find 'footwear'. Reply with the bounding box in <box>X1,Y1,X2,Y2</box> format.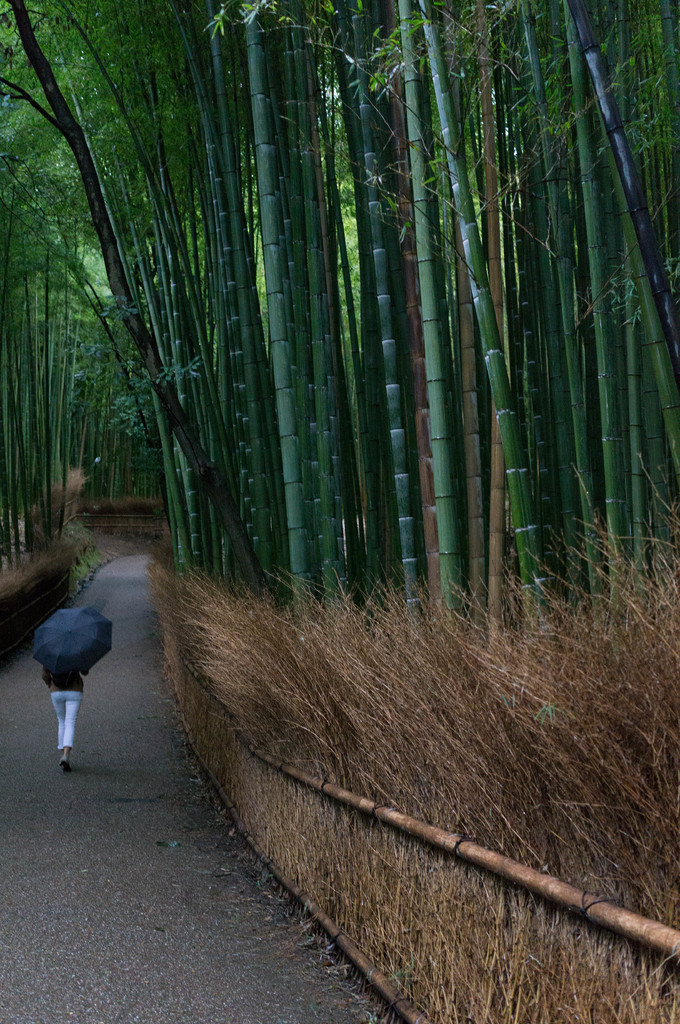
<box>59,758,74,771</box>.
